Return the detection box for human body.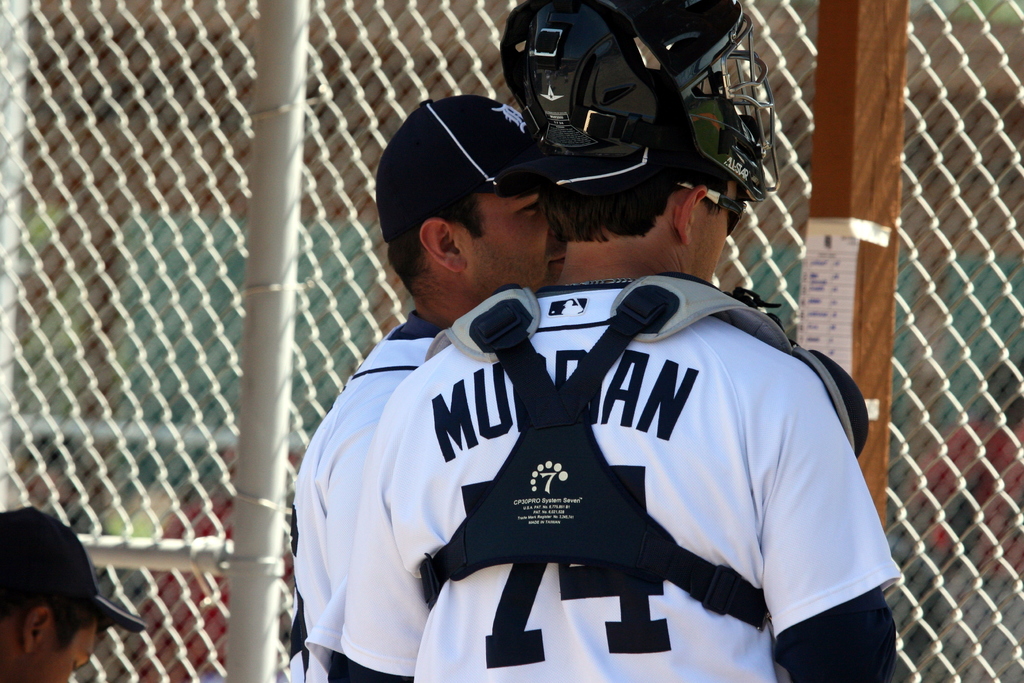
box=[289, 309, 451, 682].
